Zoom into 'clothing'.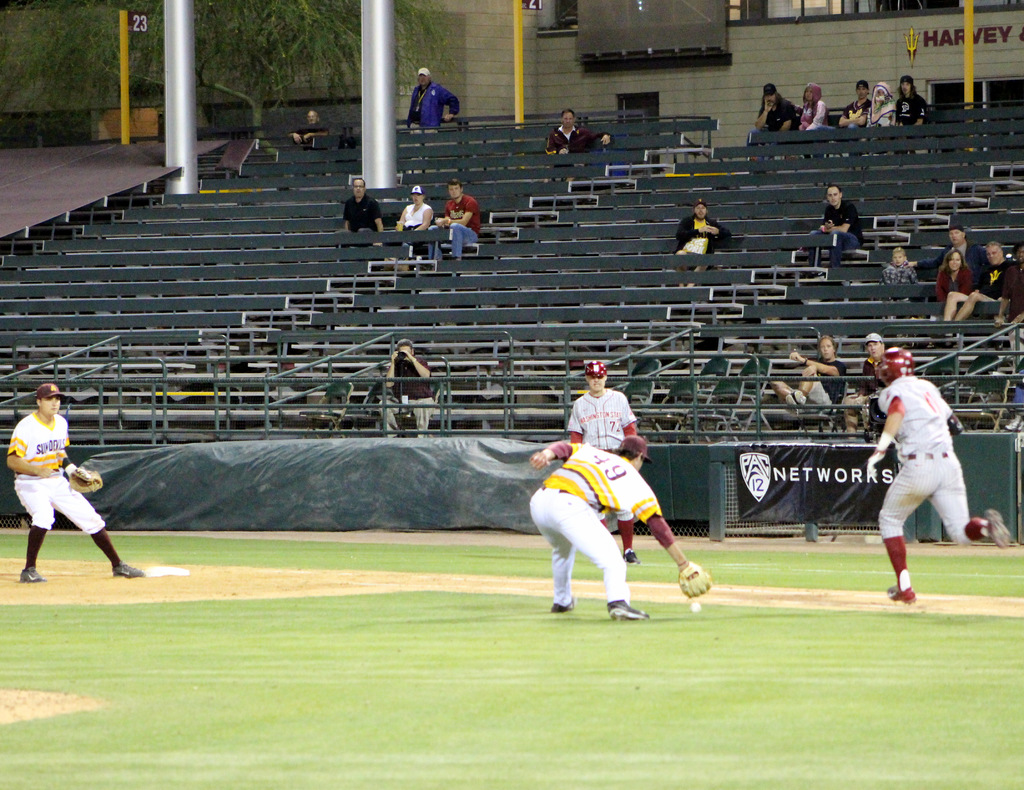
Zoom target: box(671, 211, 736, 259).
